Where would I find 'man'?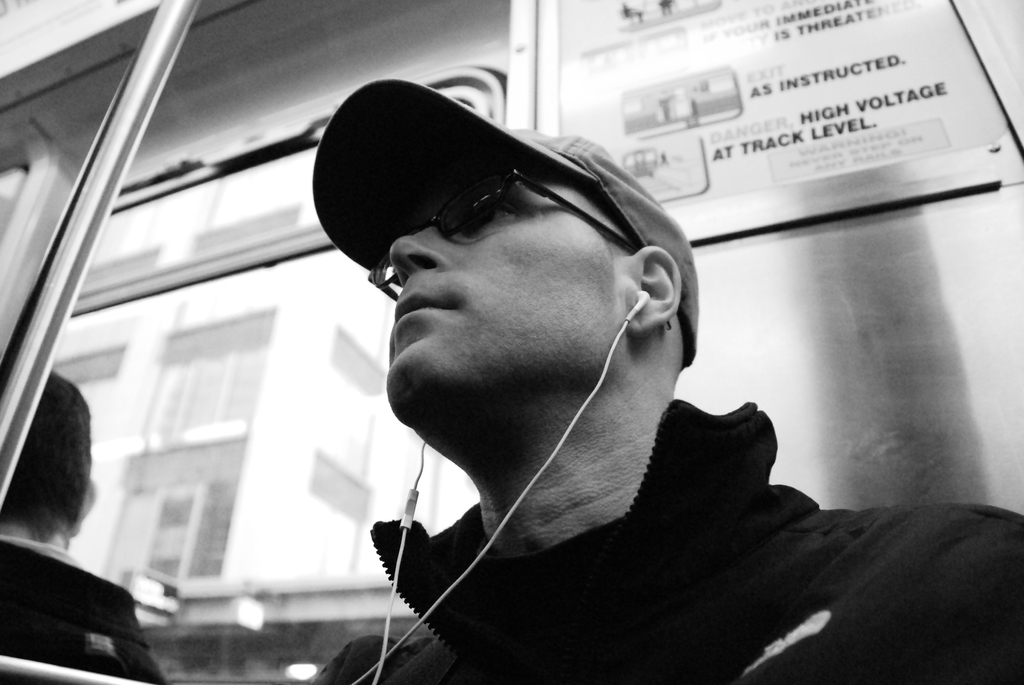
At 300 74 1023 684.
